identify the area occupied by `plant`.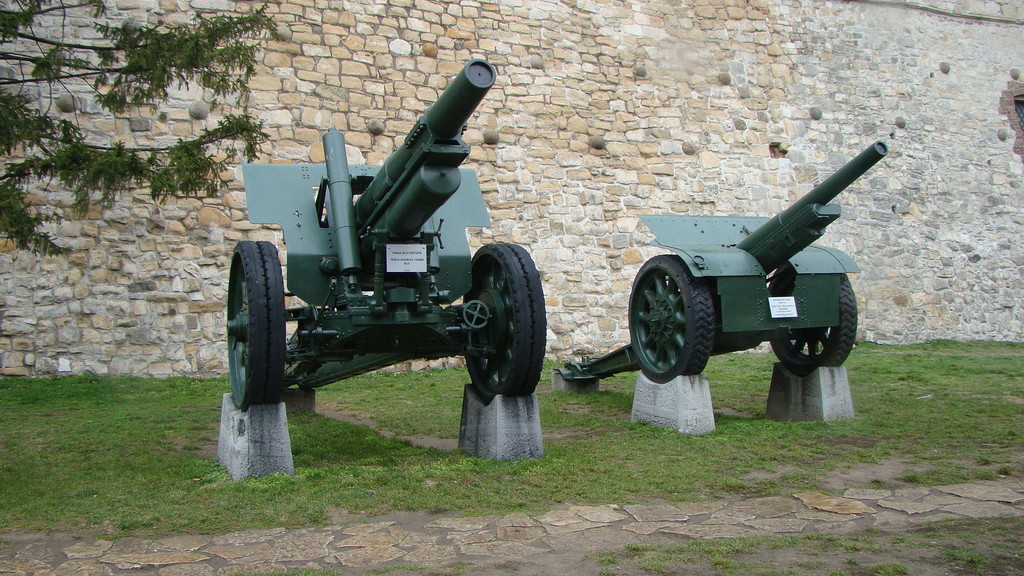
Area: select_region(246, 570, 333, 575).
